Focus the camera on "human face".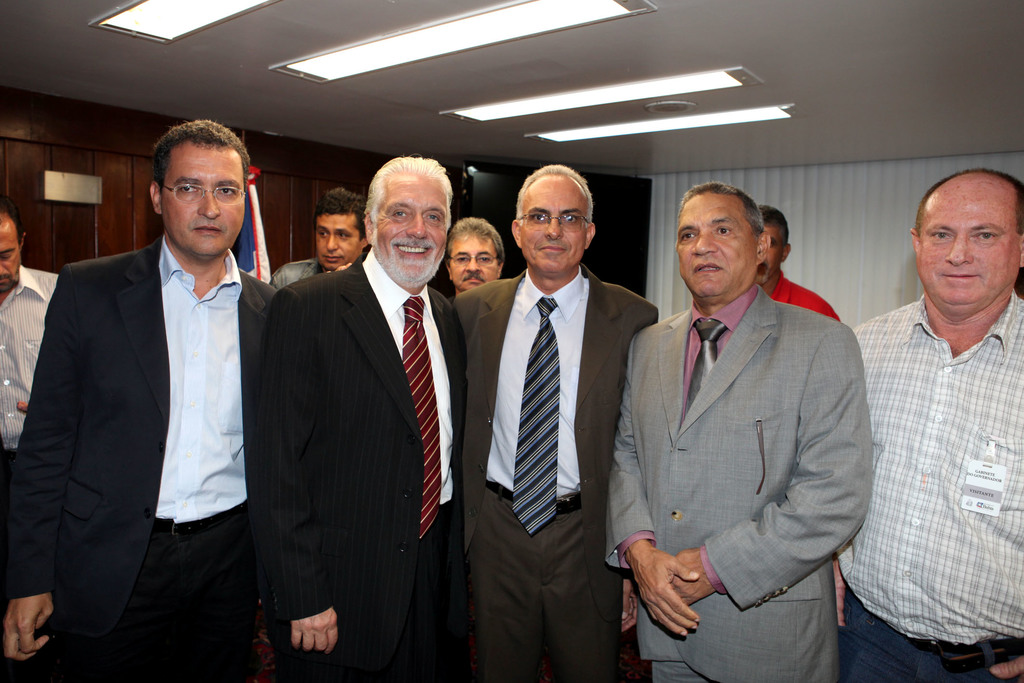
Focus region: select_region(674, 195, 755, 300).
